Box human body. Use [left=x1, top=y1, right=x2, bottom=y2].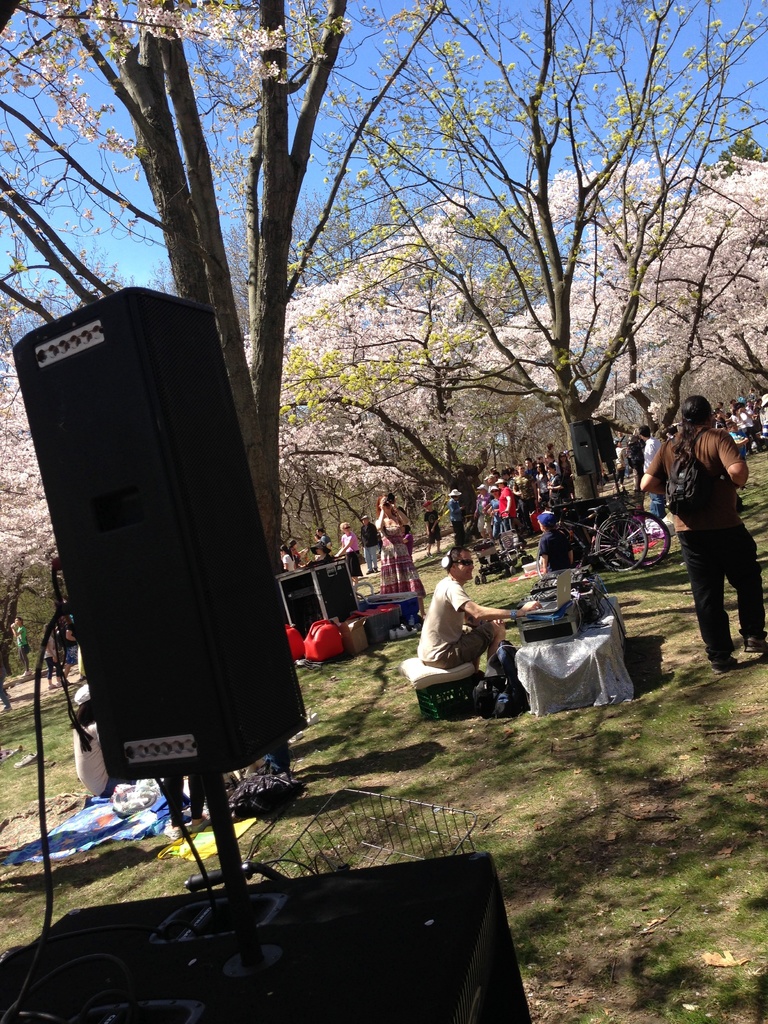
[left=641, top=424, right=762, bottom=668].
